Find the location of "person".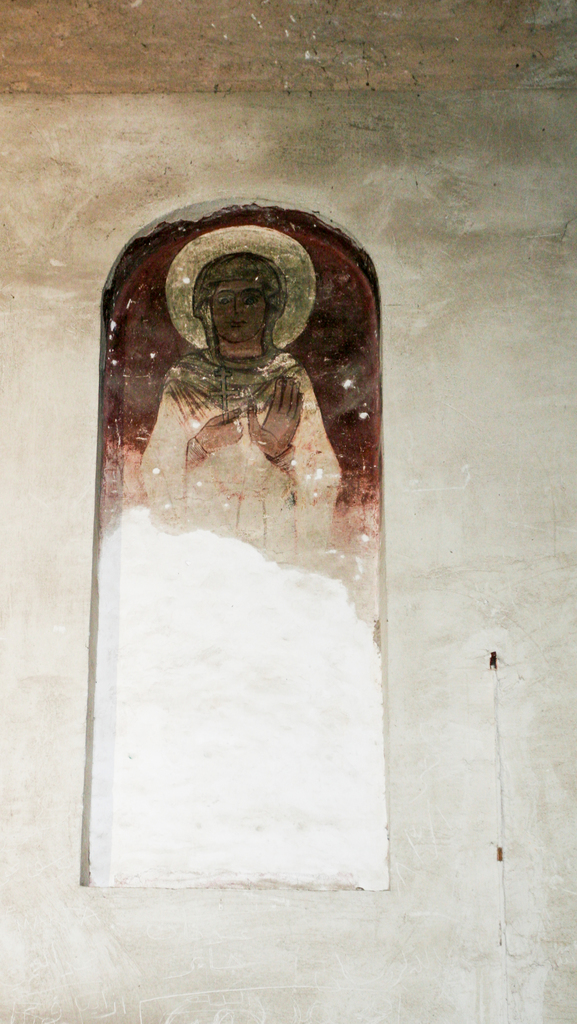
Location: left=136, top=227, right=338, bottom=564.
